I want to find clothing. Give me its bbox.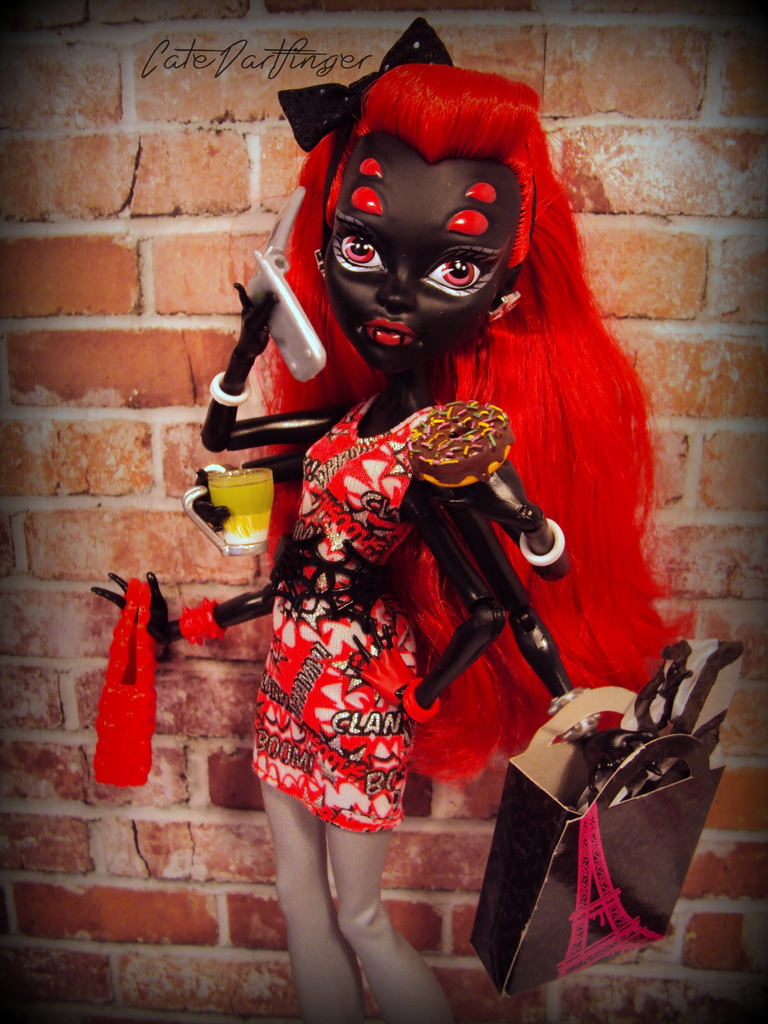
region(245, 384, 449, 1023).
